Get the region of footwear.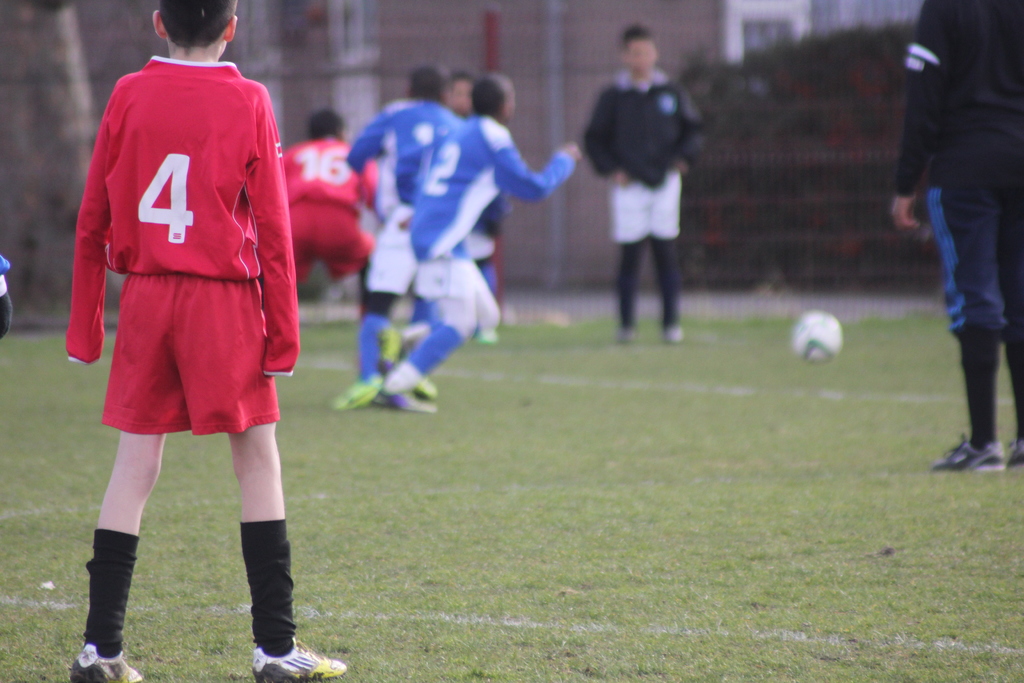
(999,435,1023,472).
